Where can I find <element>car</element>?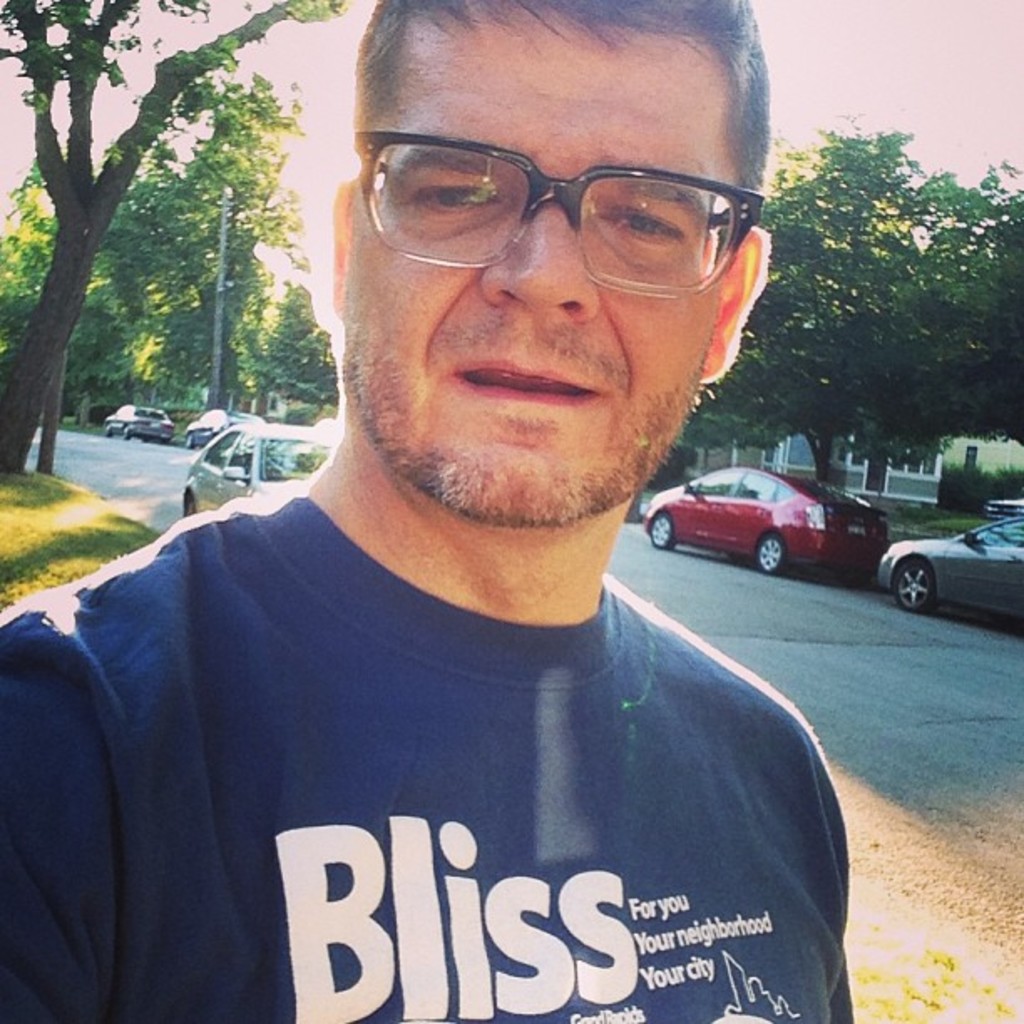
You can find it at rect(172, 420, 335, 529).
